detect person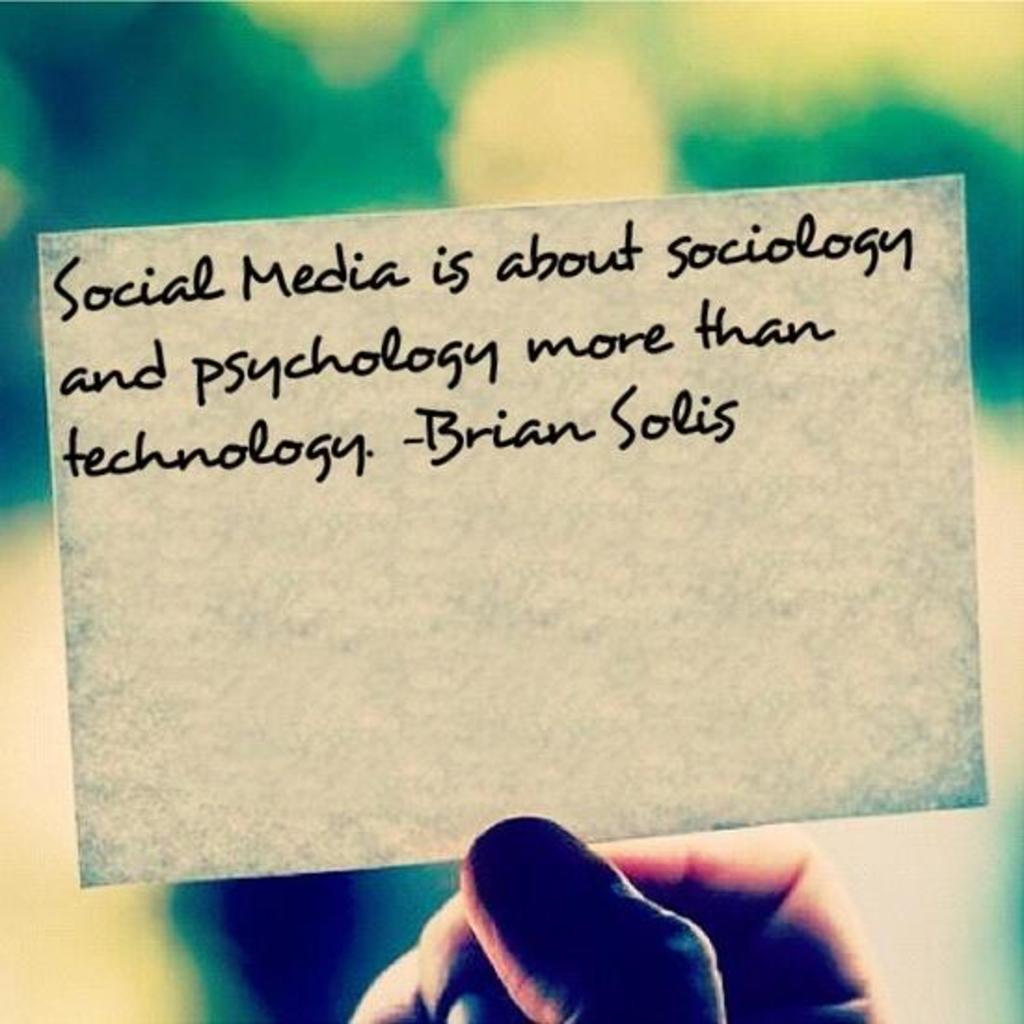
(343, 810, 890, 1022)
